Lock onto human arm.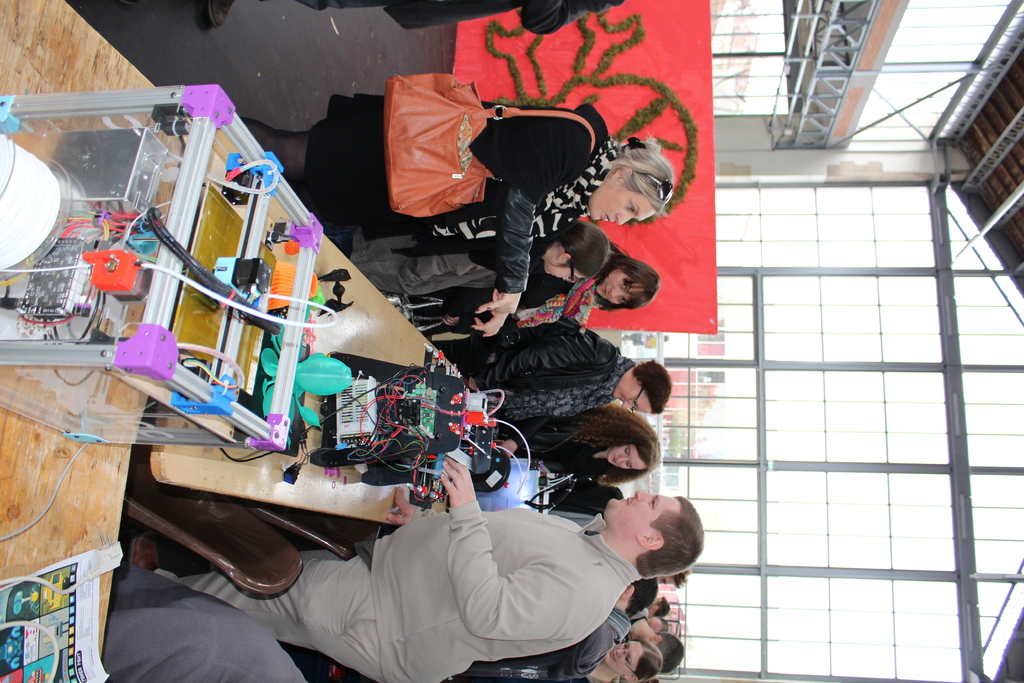
Locked: [x1=437, y1=309, x2=467, y2=340].
